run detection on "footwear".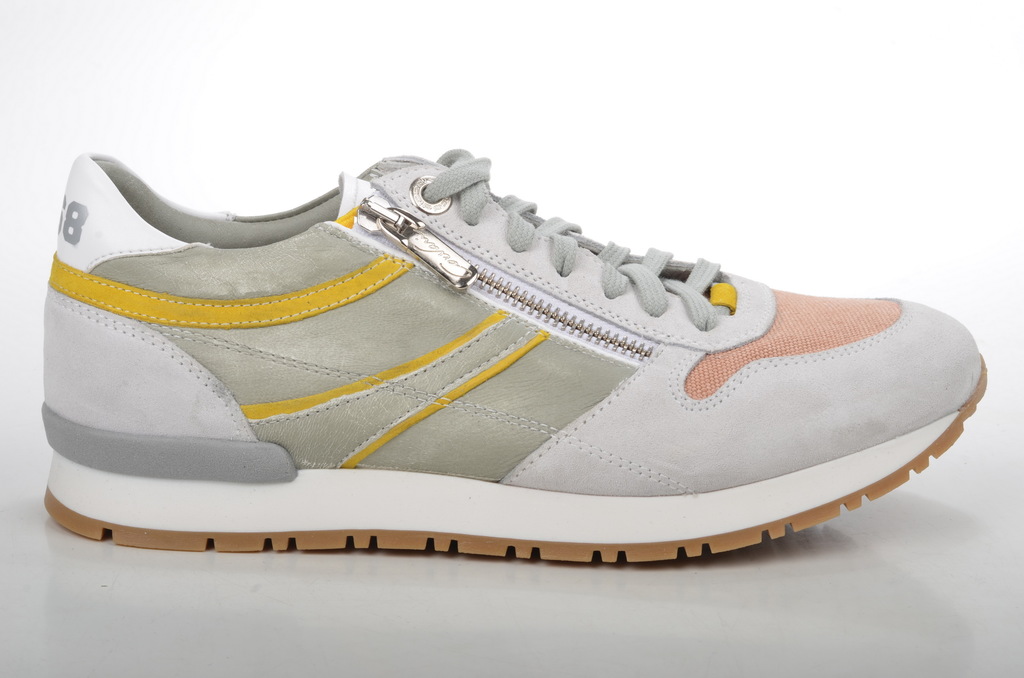
Result: {"left": 42, "top": 145, "right": 991, "bottom": 550}.
